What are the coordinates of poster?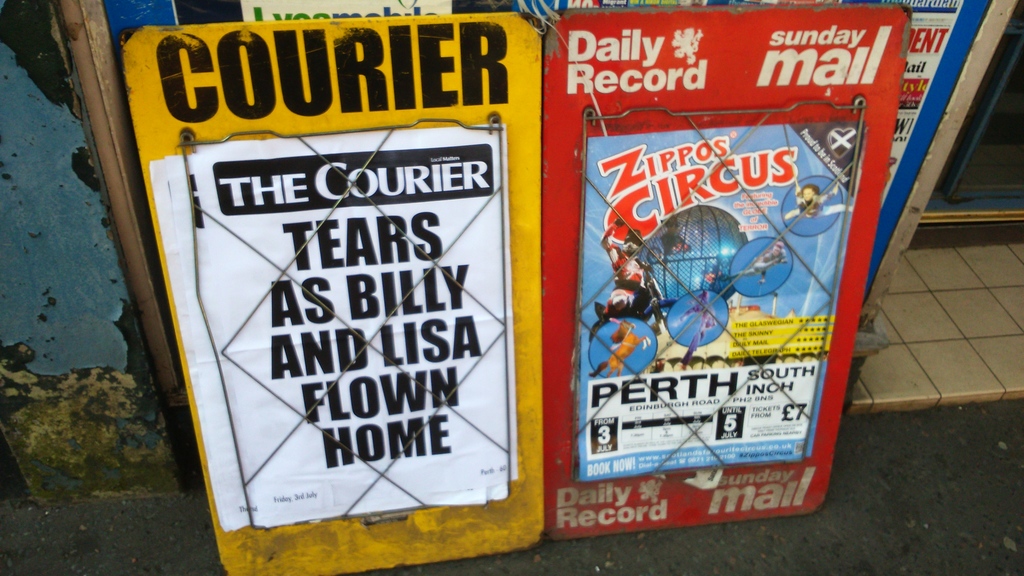
[186,115,519,542].
